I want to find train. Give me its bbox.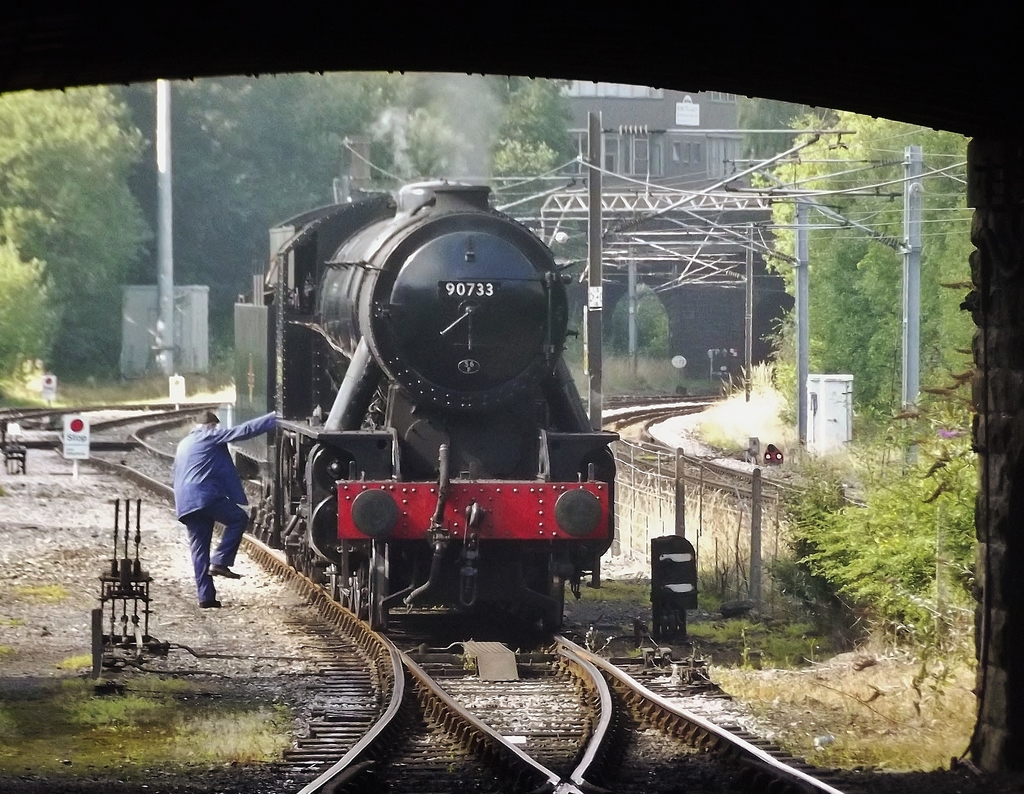
<region>229, 179, 620, 647</region>.
